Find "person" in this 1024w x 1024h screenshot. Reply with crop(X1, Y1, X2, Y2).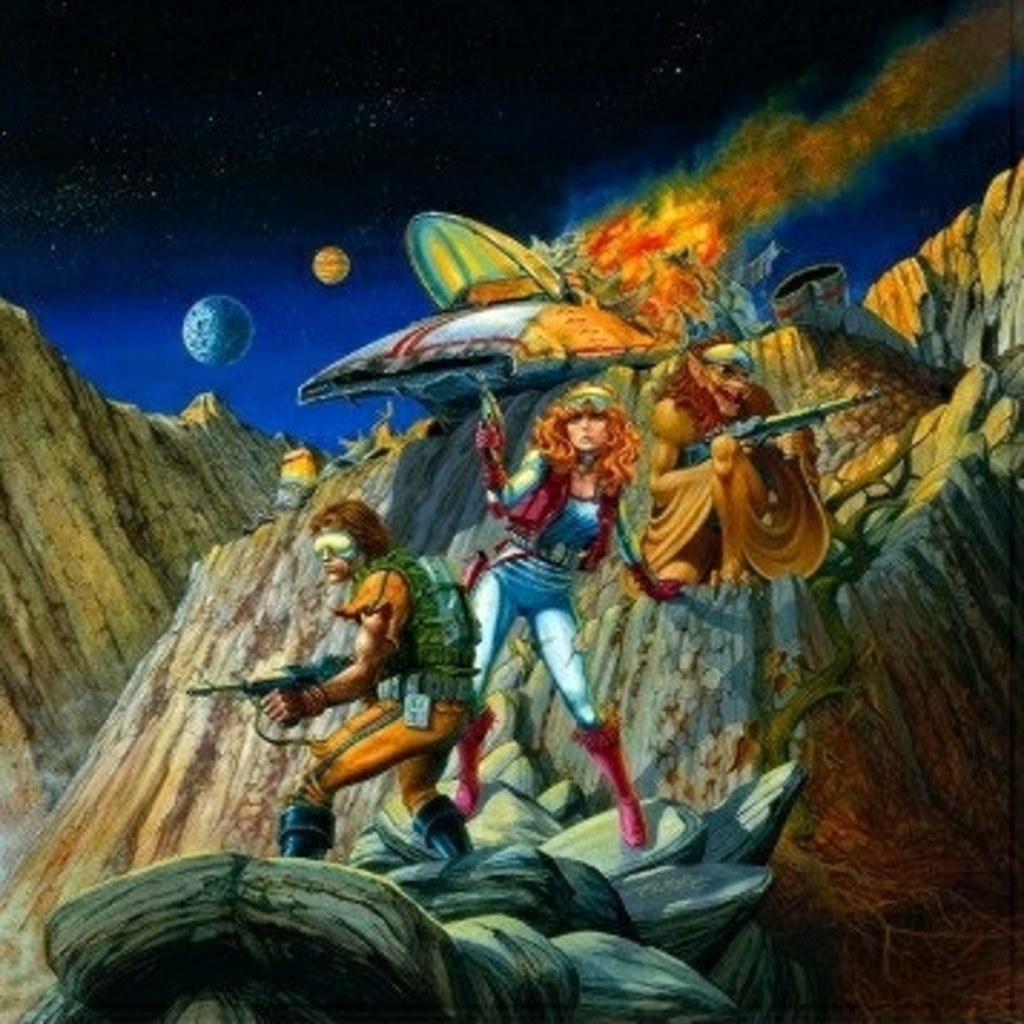
crop(622, 338, 817, 597).
